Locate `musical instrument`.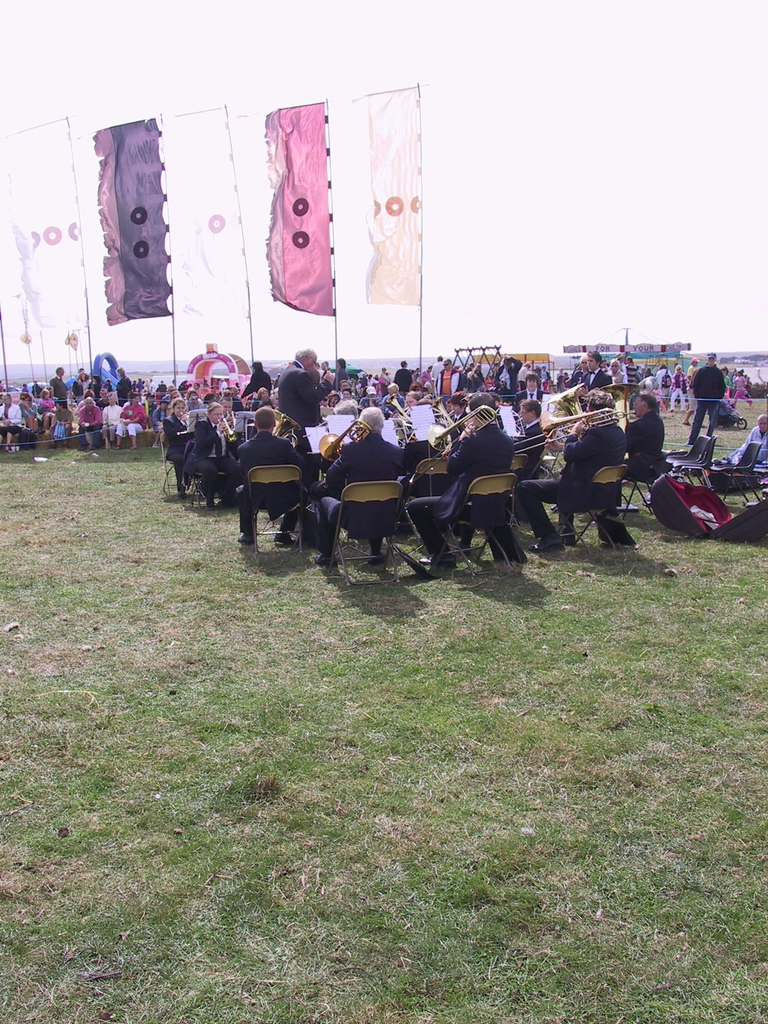
Bounding box: x1=591, y1=378, x2=646, y2=471.
